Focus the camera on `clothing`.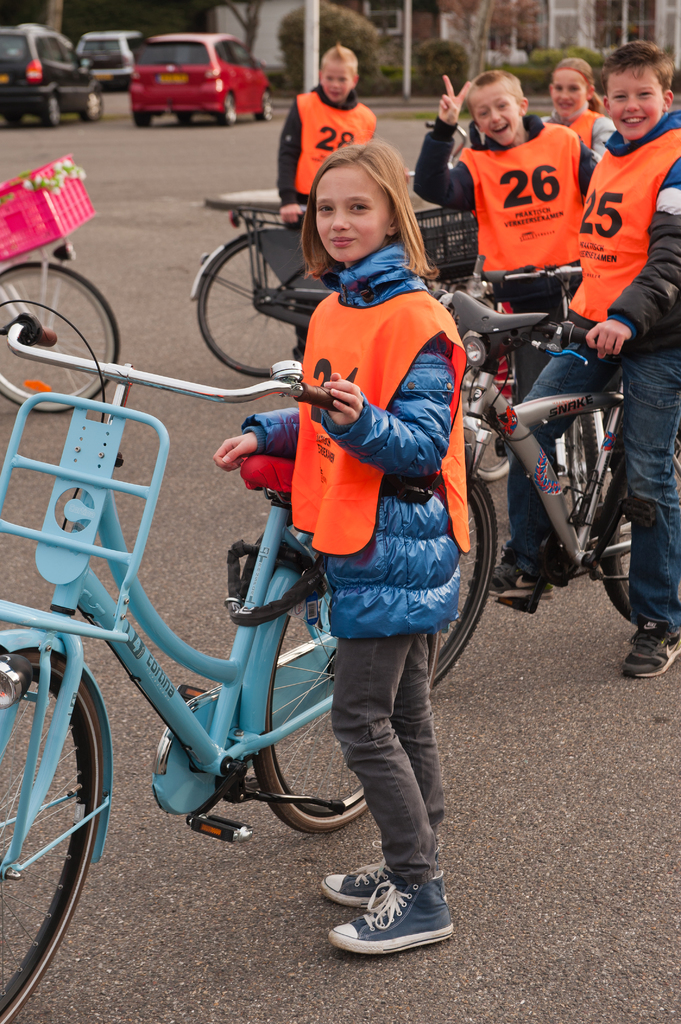
Focus region: [284,90,376,346].
